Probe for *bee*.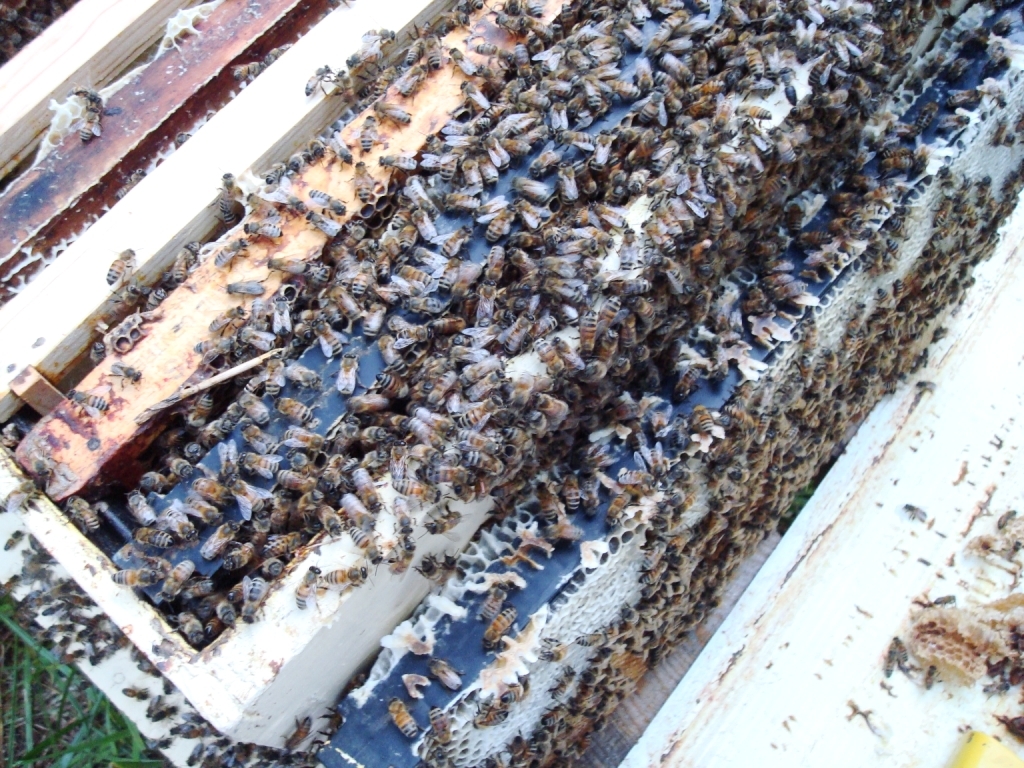
Probe result: {"left": 183, "top": 440, "right": 206, "bottom": 460}.
